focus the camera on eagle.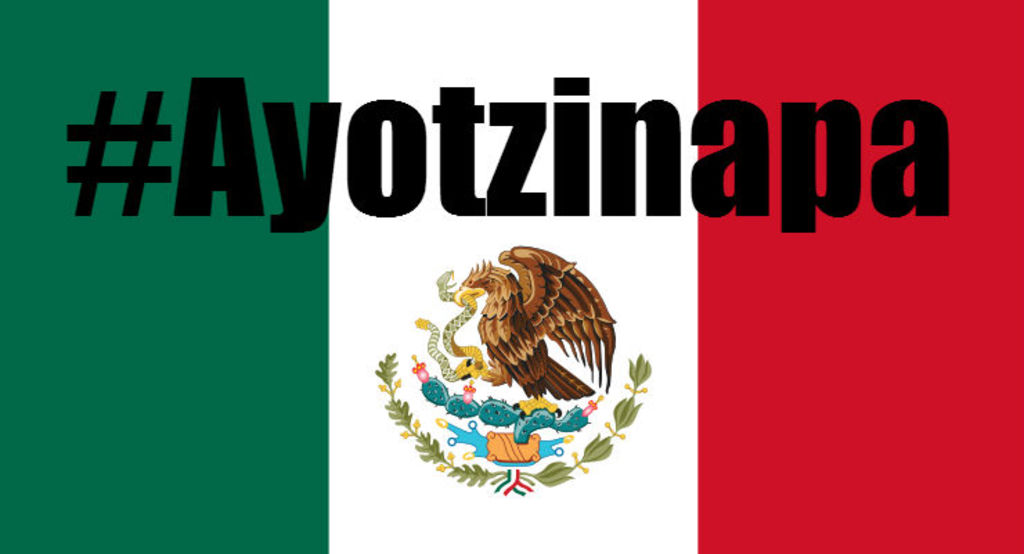
Focus region: (451,241,616,417).
